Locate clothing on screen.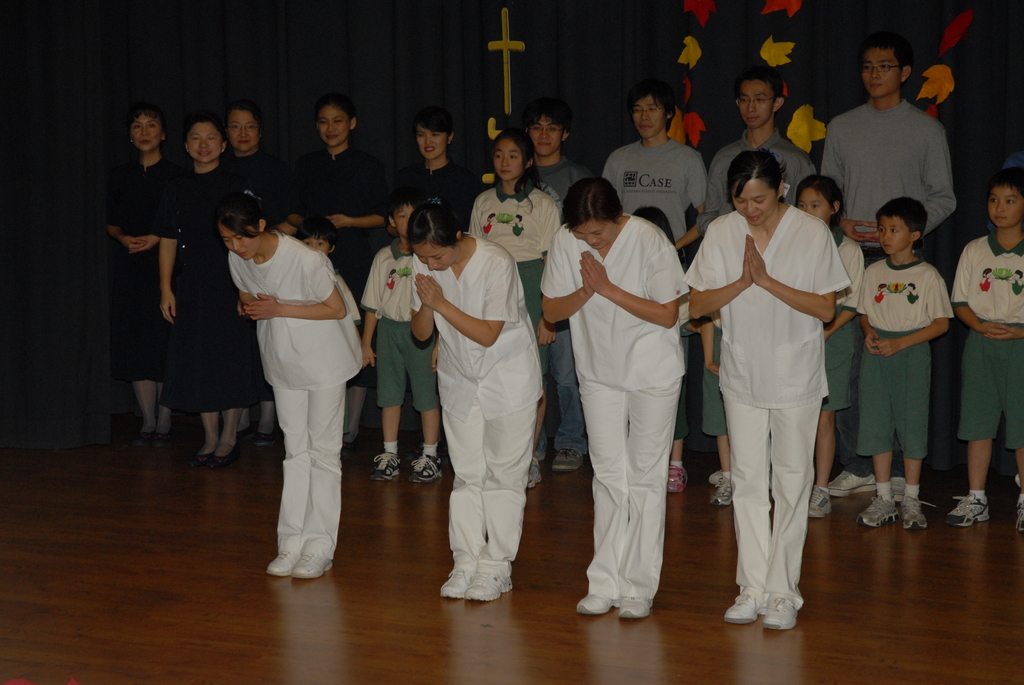
On screen at [955,230,1023,433].
